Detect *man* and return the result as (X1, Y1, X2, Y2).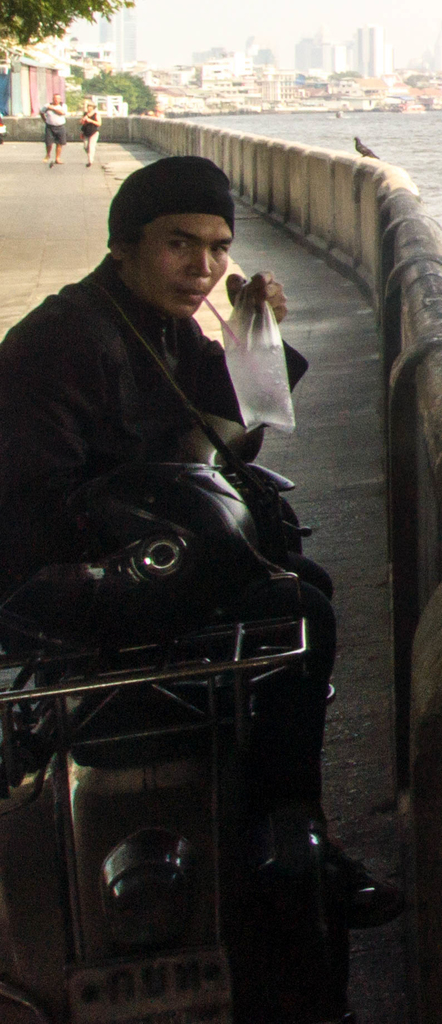
(16, 121, 345, 979).
